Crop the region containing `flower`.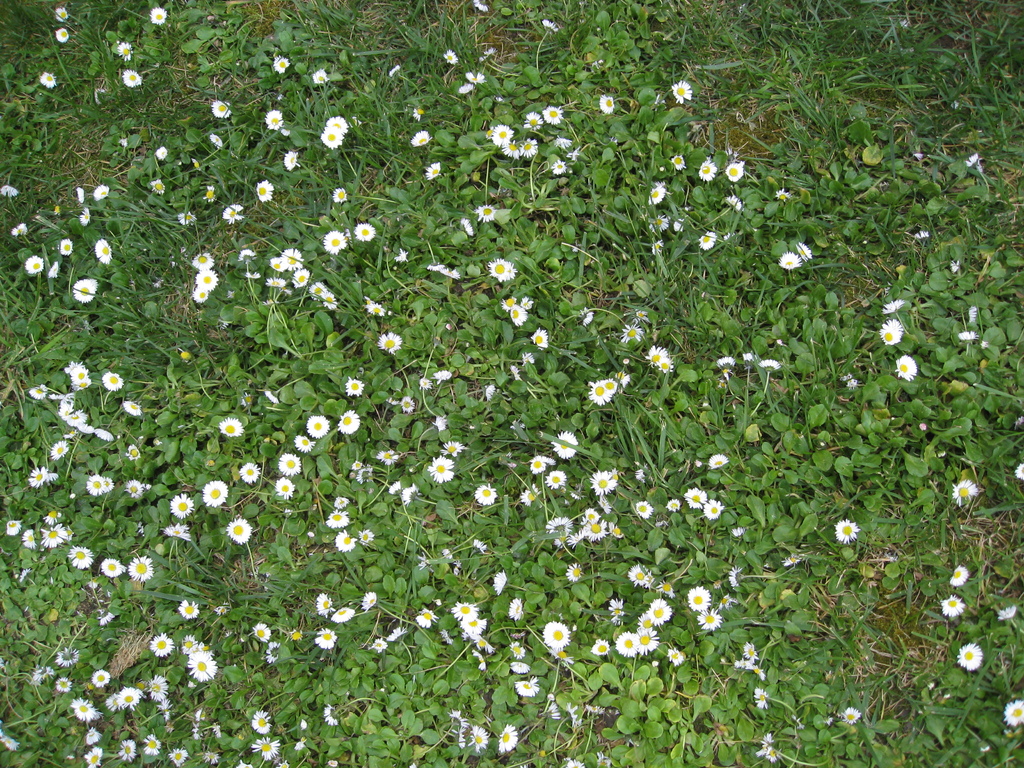
Crop region: (99,559,127,579).
